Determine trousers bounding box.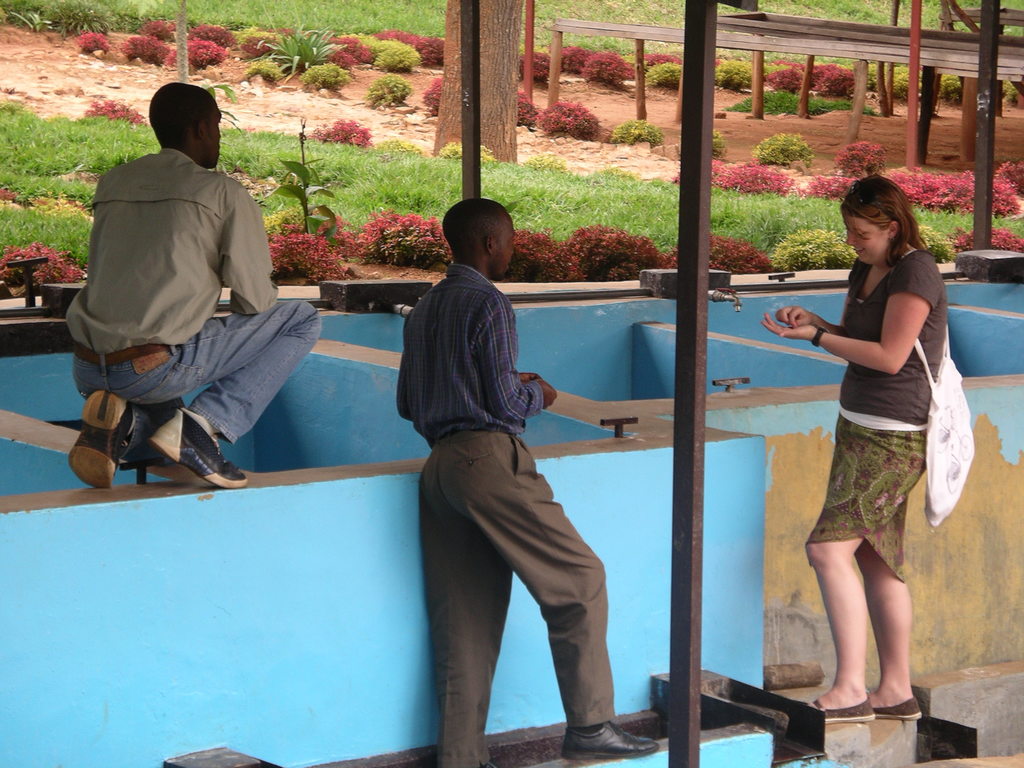
Determined: l=408, t=445, r=609, b=726.
